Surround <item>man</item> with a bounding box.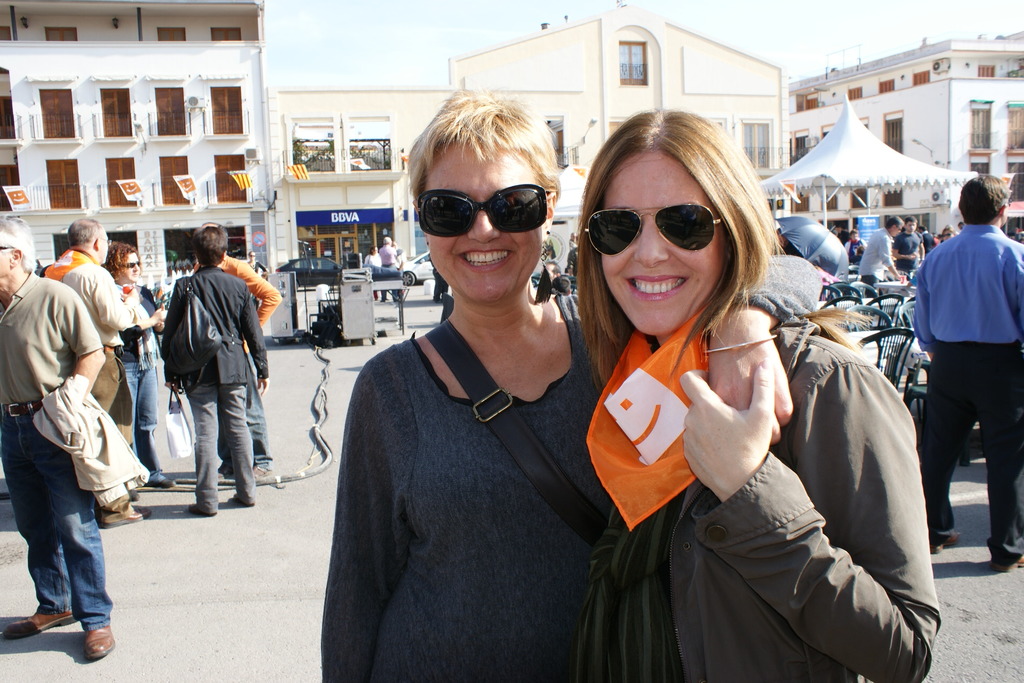
rect(40, 215, 143, 529).
